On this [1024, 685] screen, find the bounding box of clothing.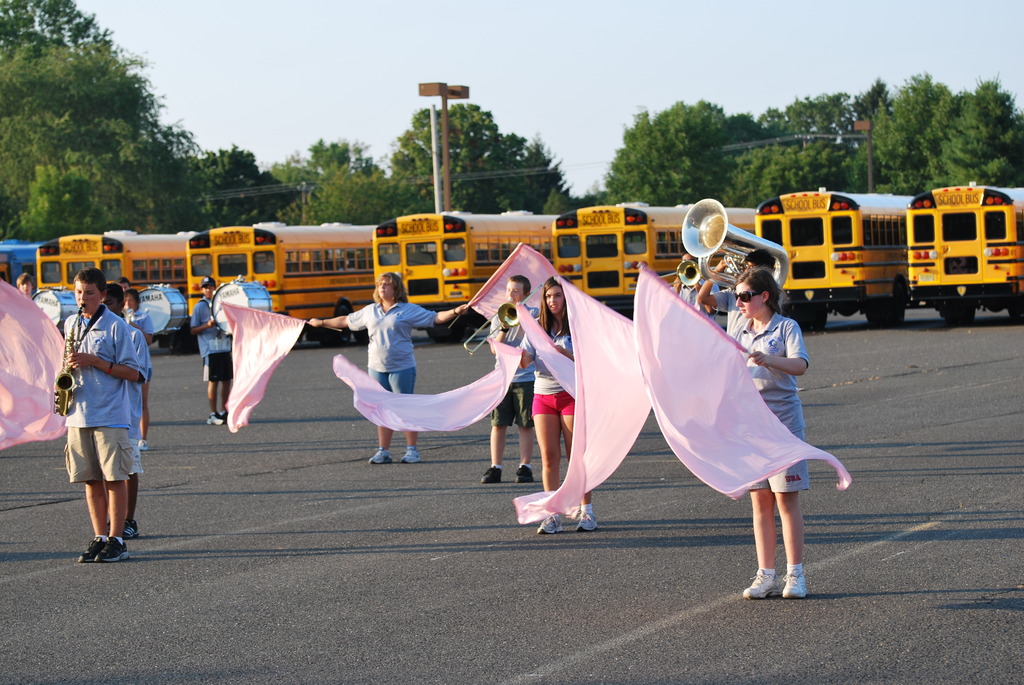
Bounding box: 487, 304, 540, 427.
